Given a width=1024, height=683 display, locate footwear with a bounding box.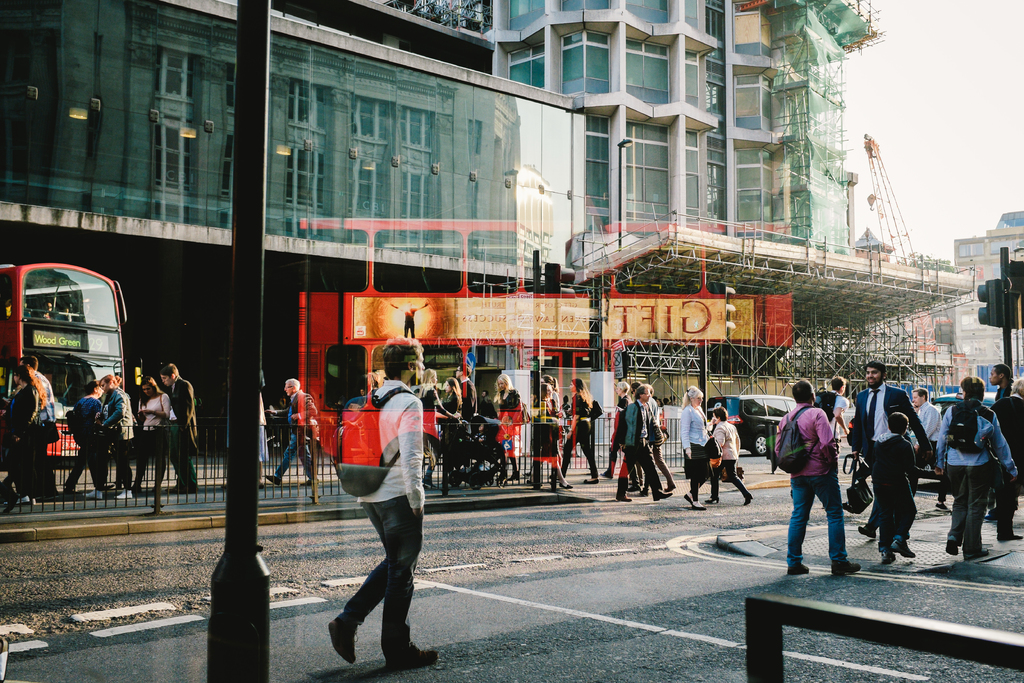
Located: rect(80, 486, 102, 500).
